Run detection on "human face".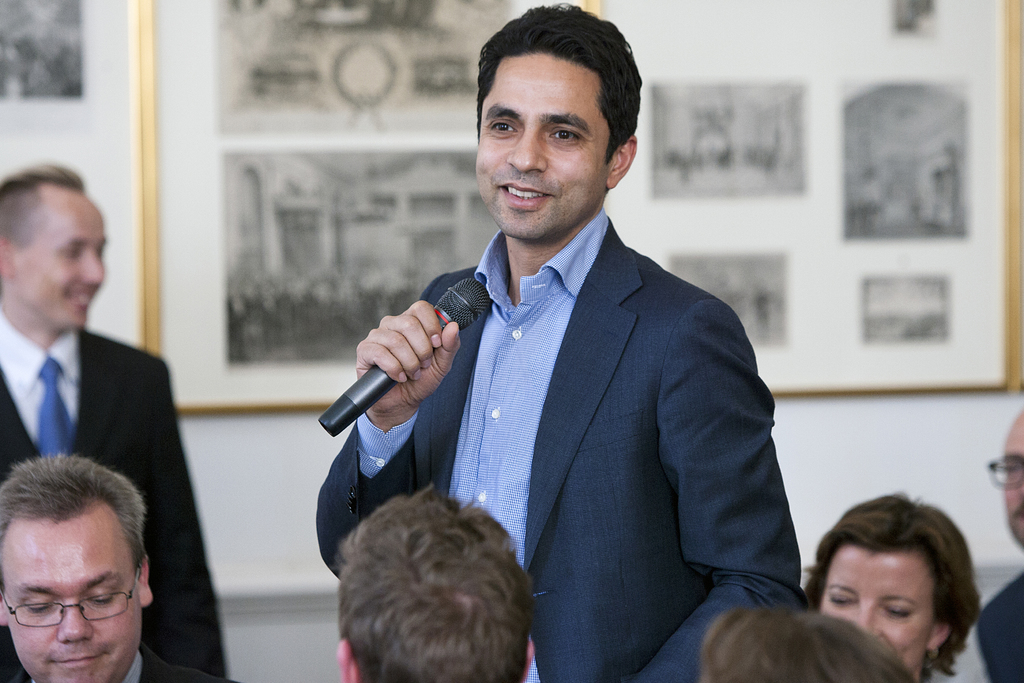
Result: {"x1": 20, "y1": 187, "x2": 110, "y2": 334}.
